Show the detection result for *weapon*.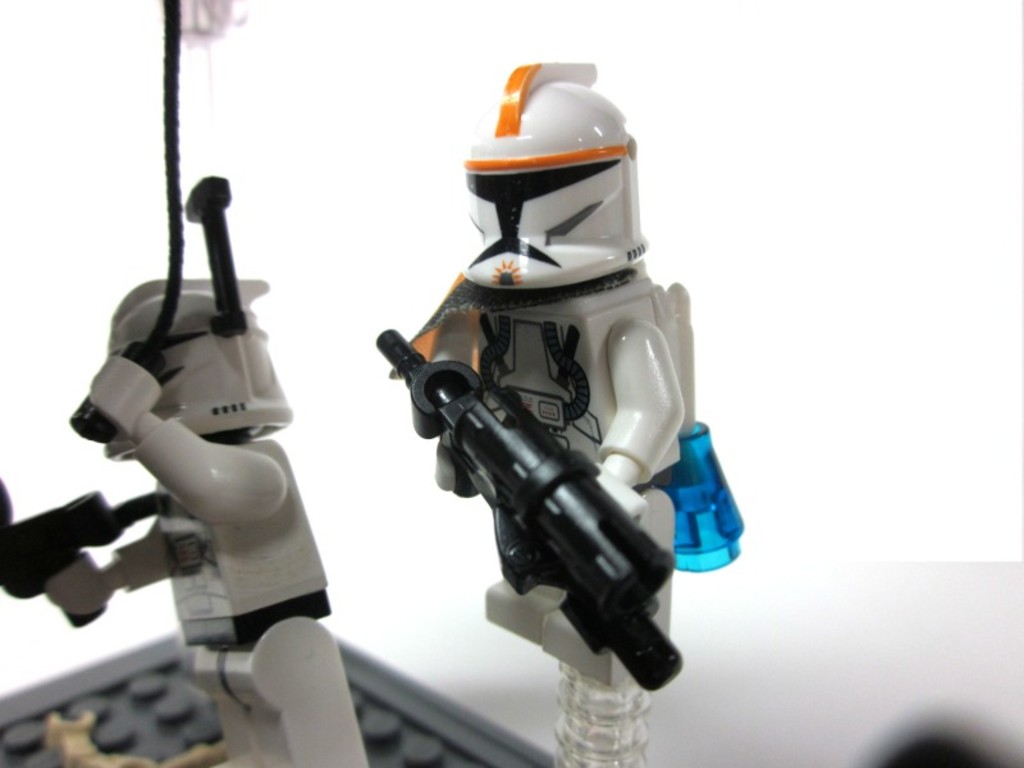
l=0, t=489, r=119, b=602.
